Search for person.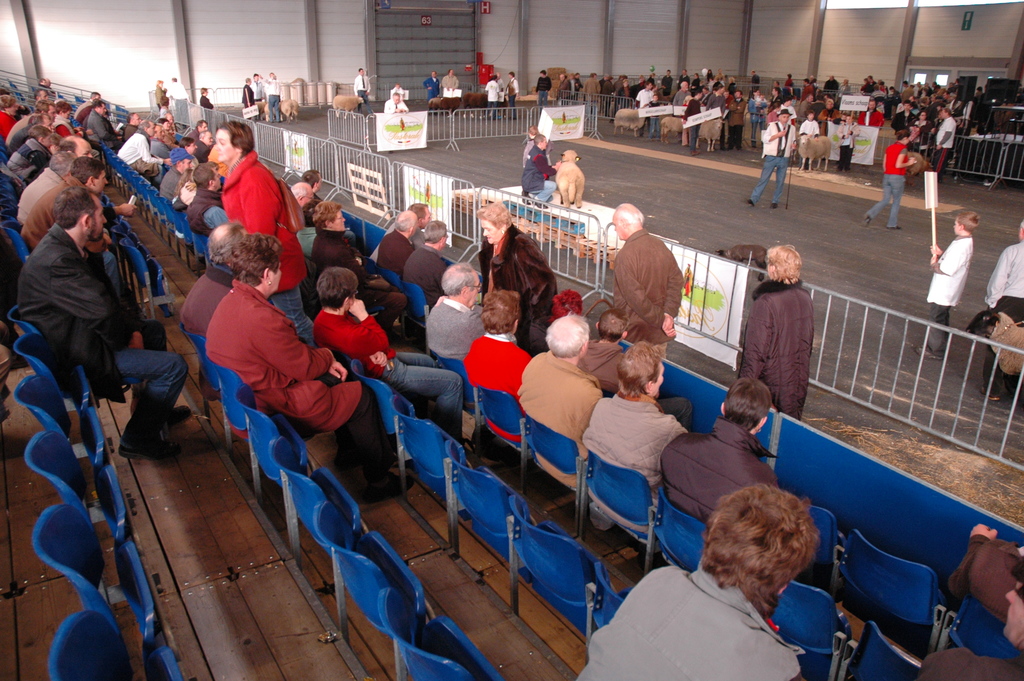
Found at x1=16, y1=149, x2=75, y2=226.
